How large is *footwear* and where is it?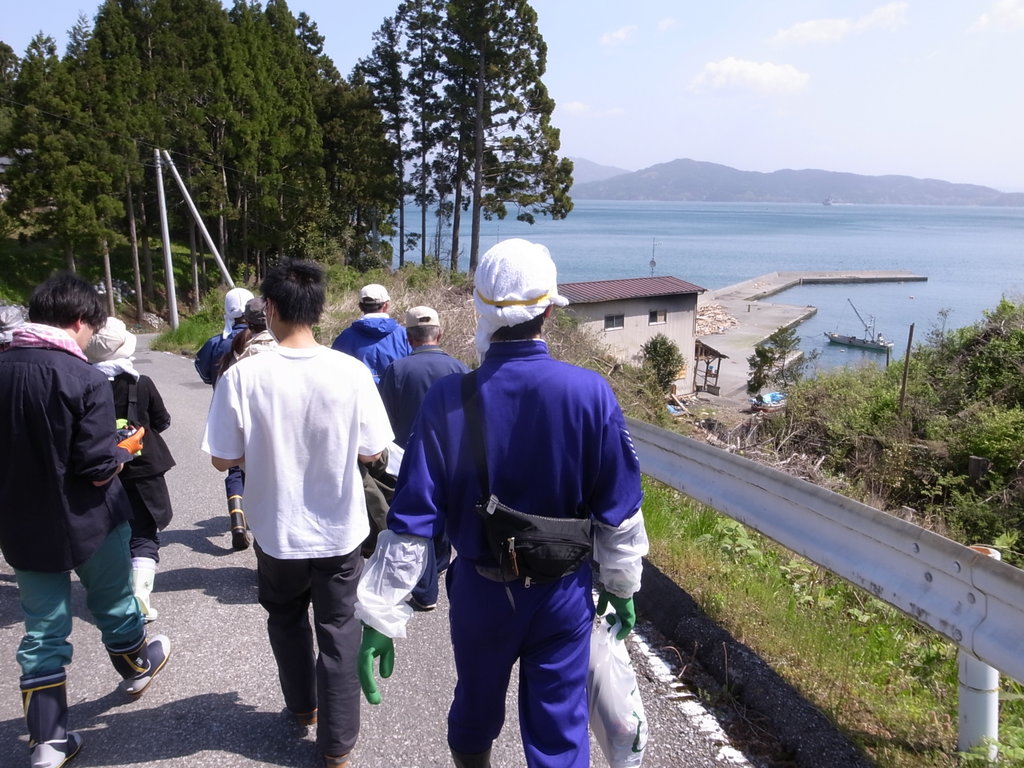
Bounding box: select_region(18, 683, 81, 767).
